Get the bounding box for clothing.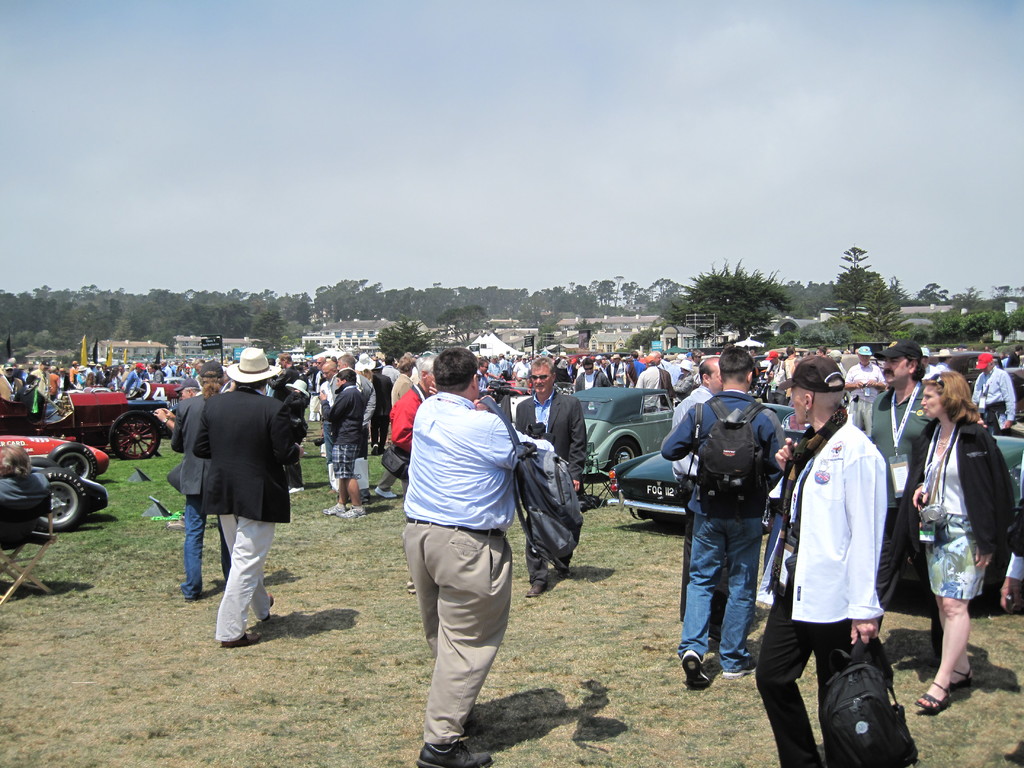
[left=671, top=380, right=730, bottom=634].
